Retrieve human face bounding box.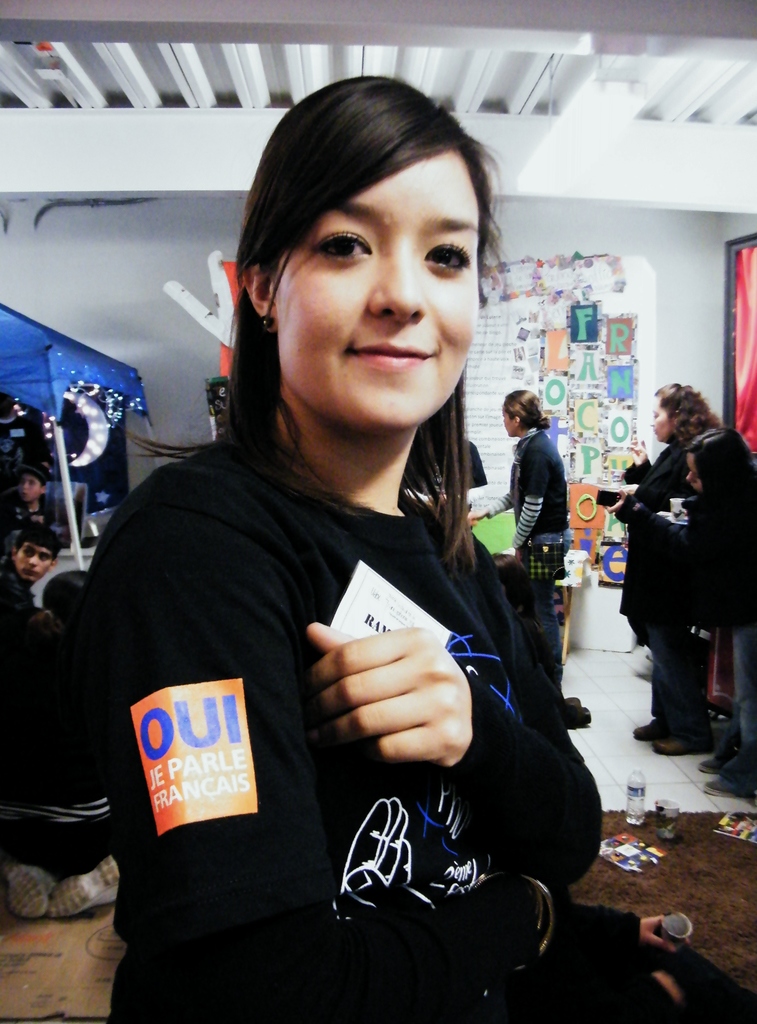
Bounding box: {"x1": 503, "y1": 408, "x2": 516, "y2": 438}.
